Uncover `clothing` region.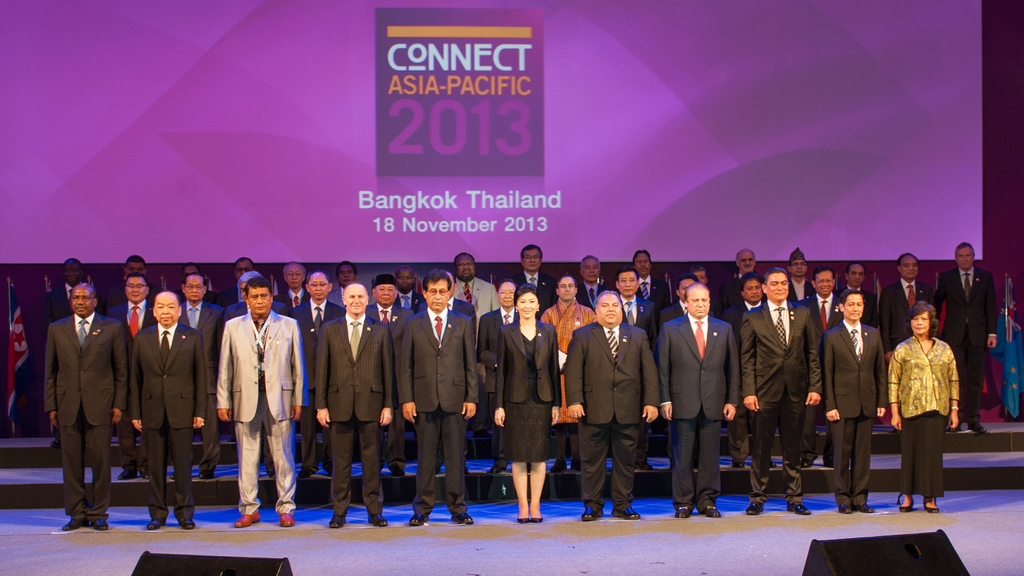
Uncovered: 313:305:393:522.
